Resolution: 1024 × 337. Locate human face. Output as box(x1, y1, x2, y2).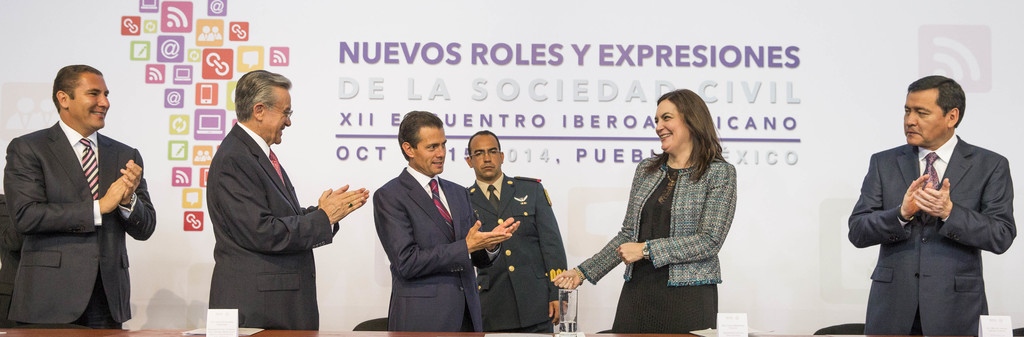
box(414, 127, 447, 177).
